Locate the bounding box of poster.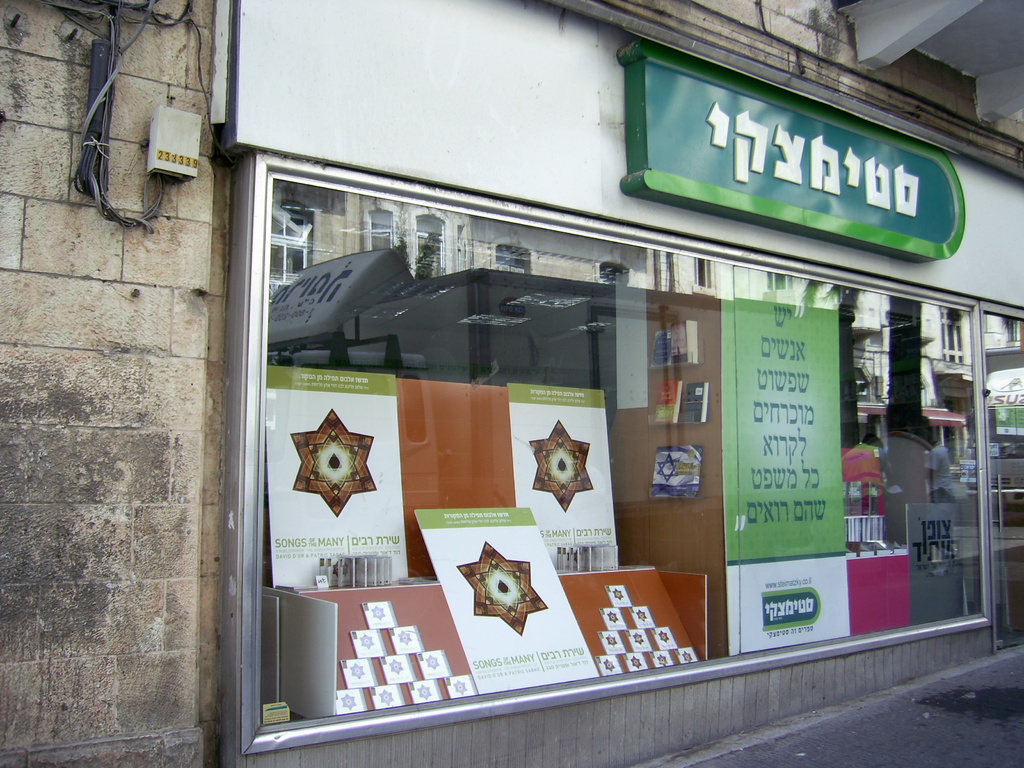
Bounding box: 262,367,399,593.
